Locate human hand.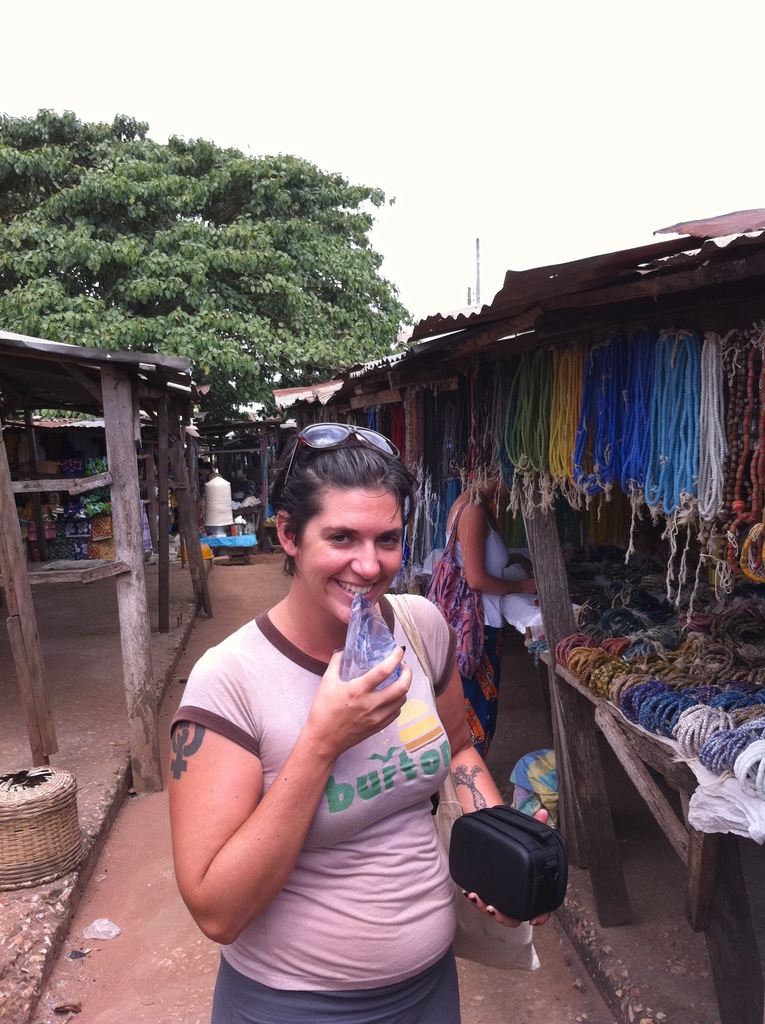
Bounding box: locate(312, 659, 416, 749).
